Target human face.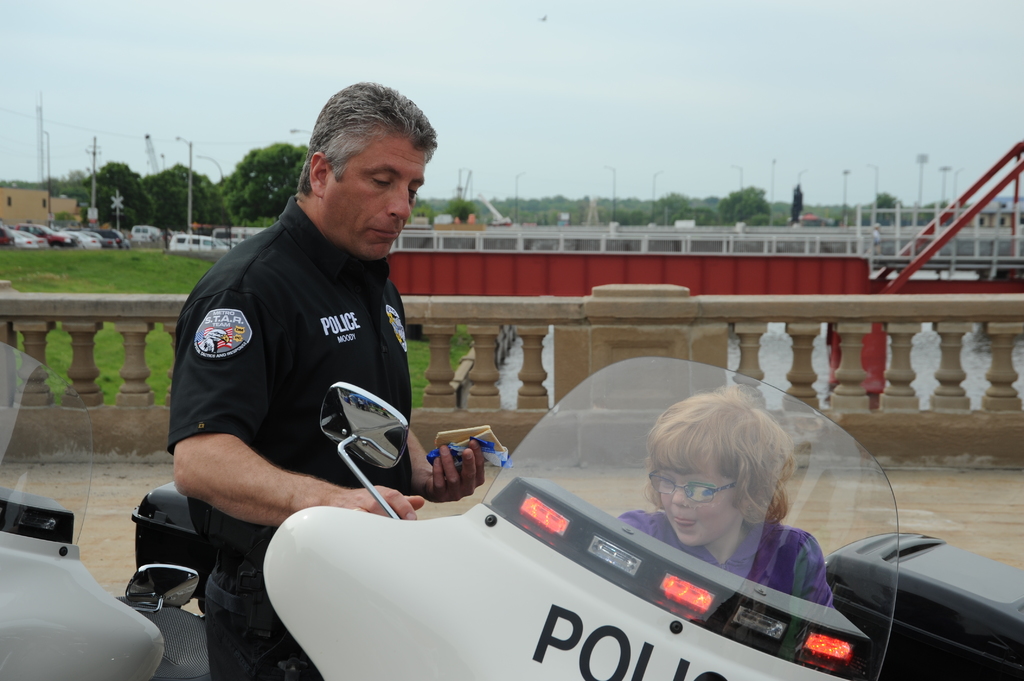
Target region: [325, 138, 422, 264].
